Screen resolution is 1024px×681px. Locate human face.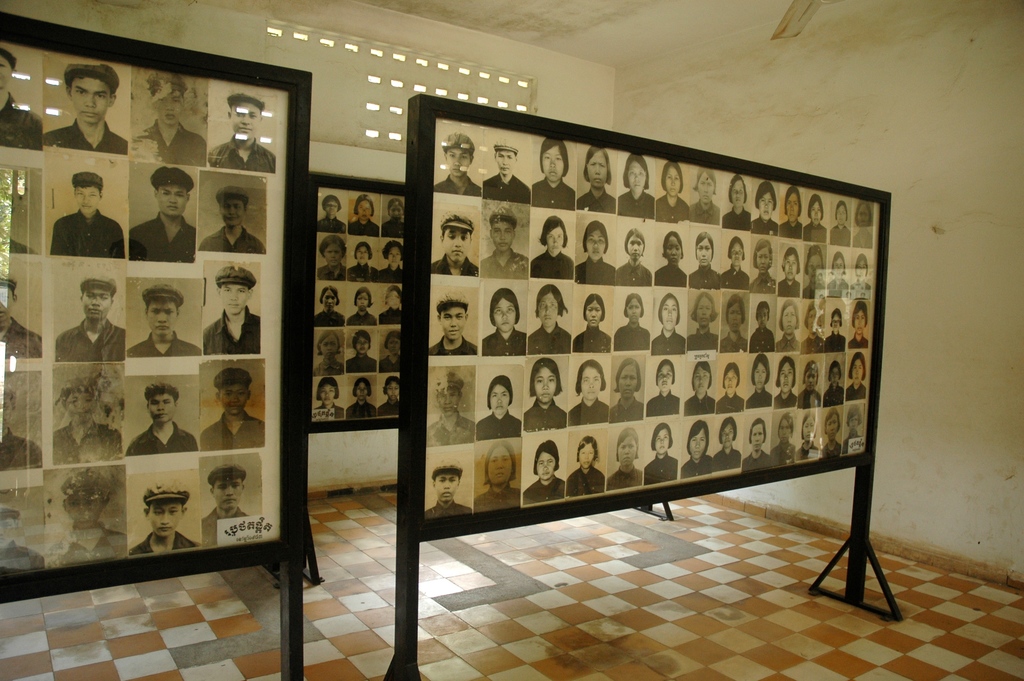
box=[536, 289, 561, 329].
